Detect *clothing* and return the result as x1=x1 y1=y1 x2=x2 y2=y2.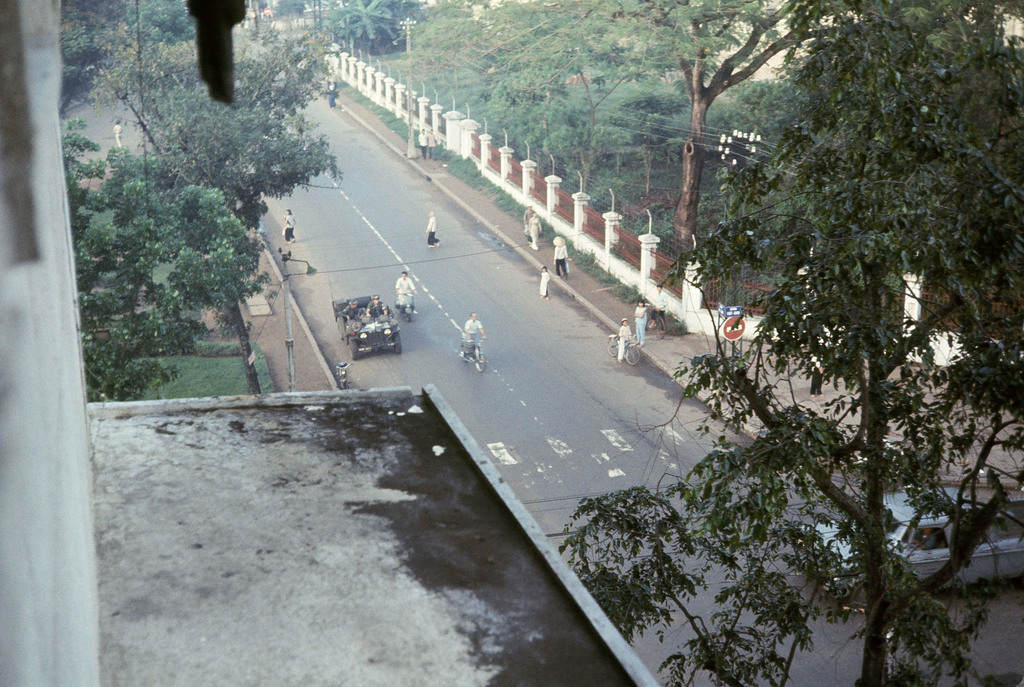
x1=810 y1=355 x2=826 y2=393.
